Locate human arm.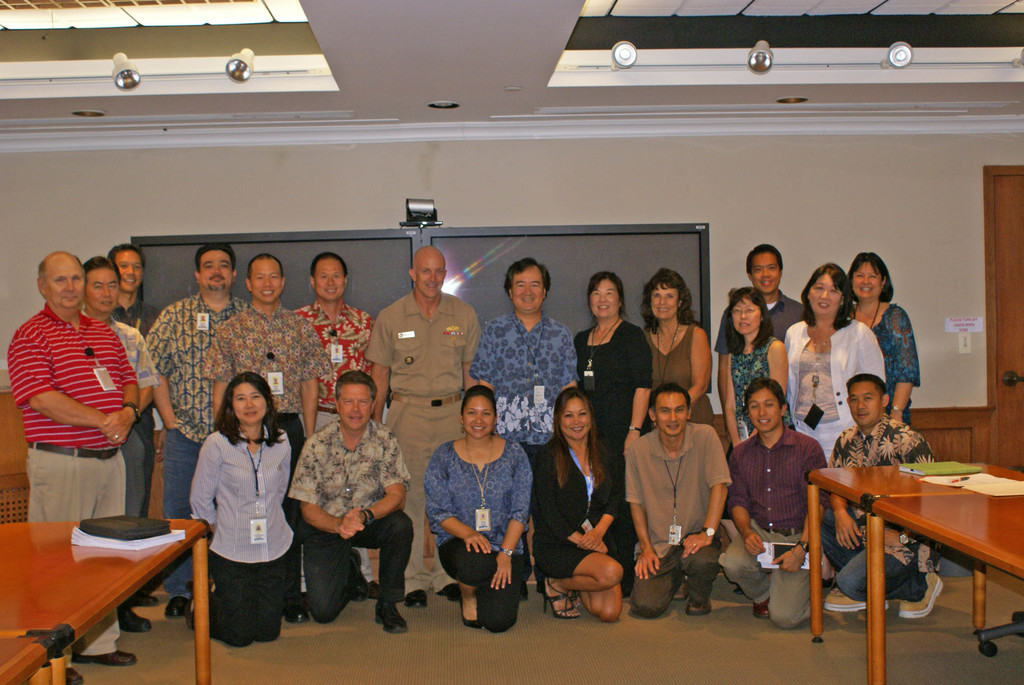
Bounding box: x1=294, y1=321, x2=332, y2=442.
